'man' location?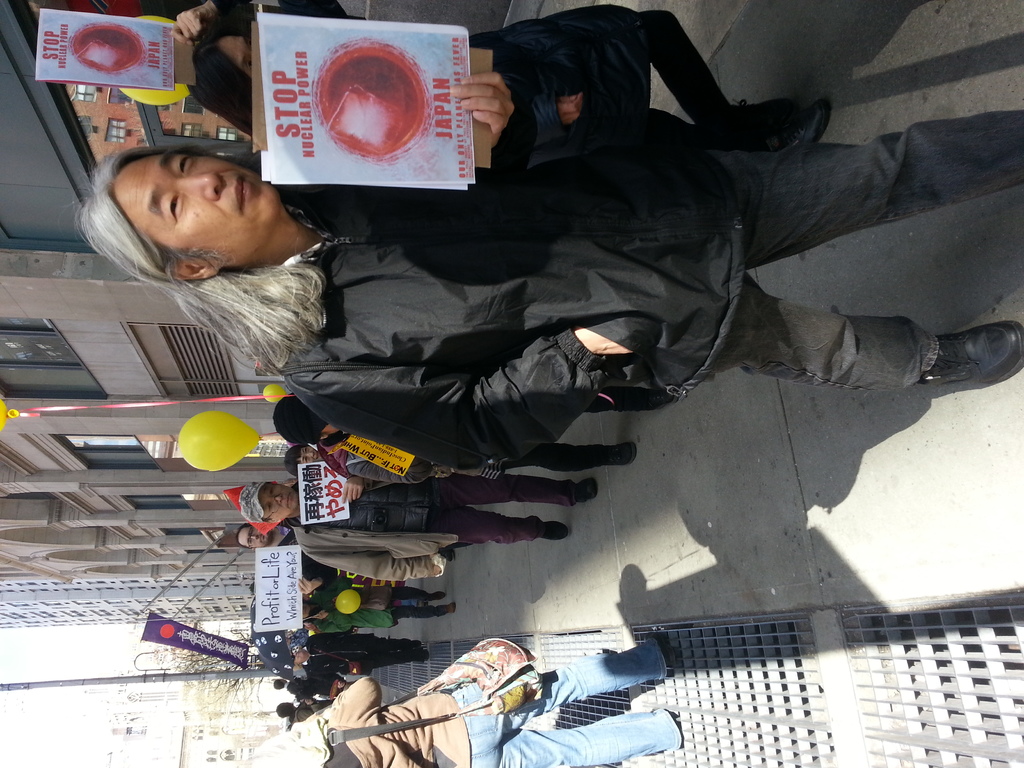
x1=283 y1=625 x2=428 y2=666
